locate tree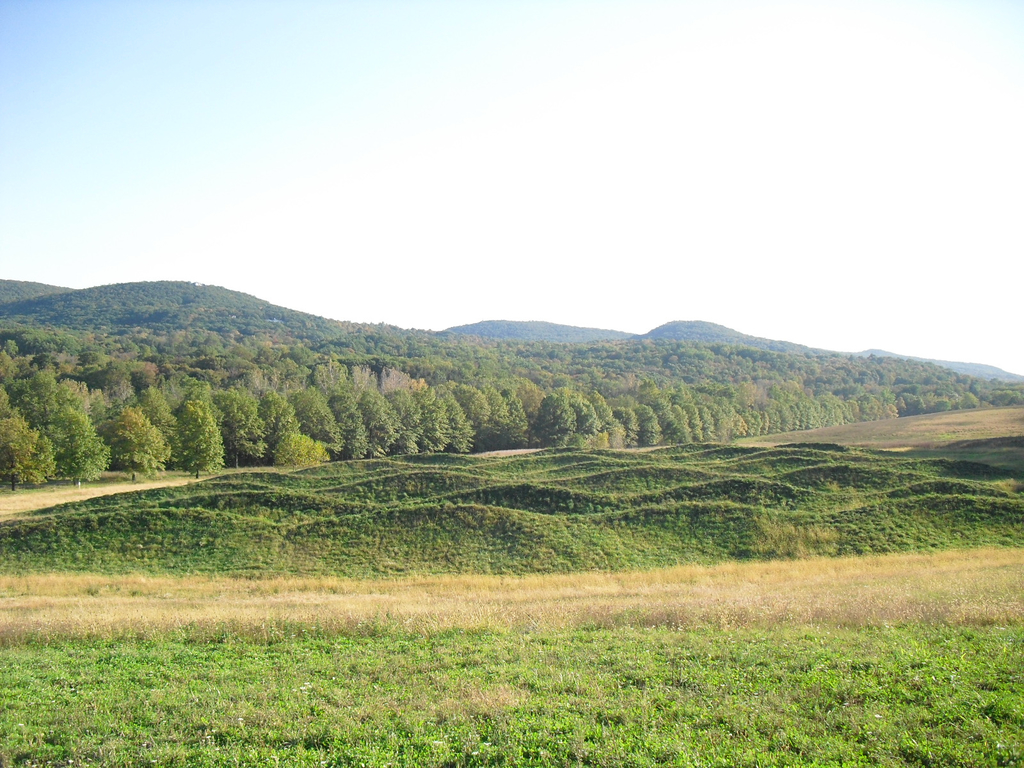
locate(526, 394, 578, 451)
